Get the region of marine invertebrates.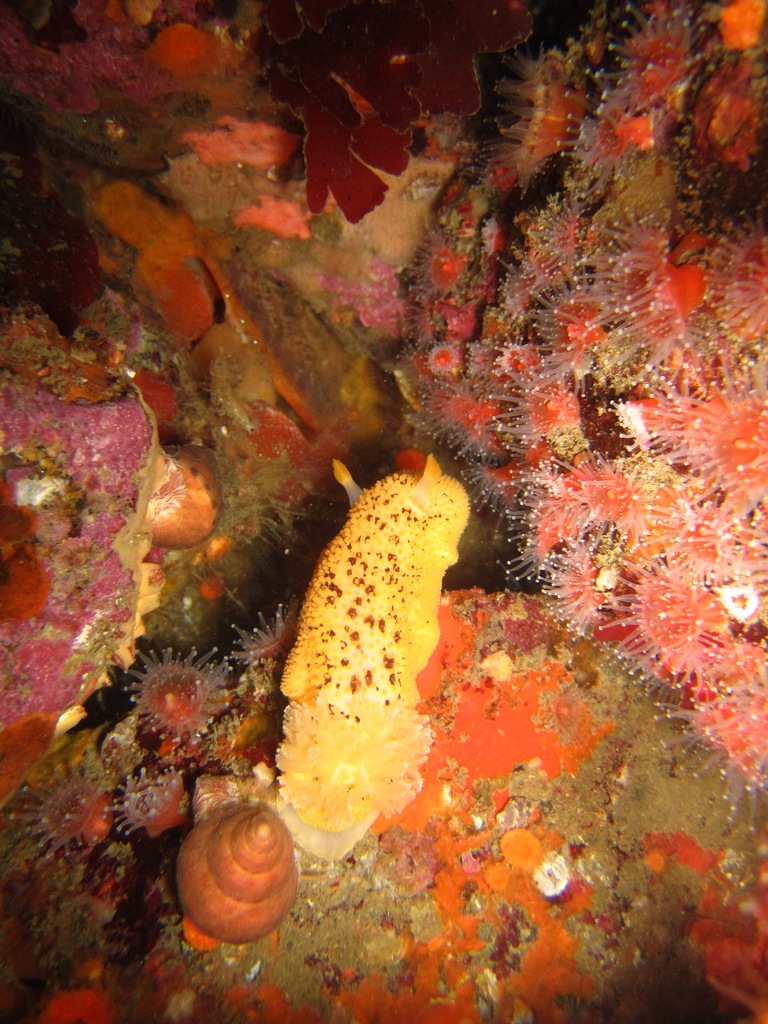
(261, 450, 478, 863).
